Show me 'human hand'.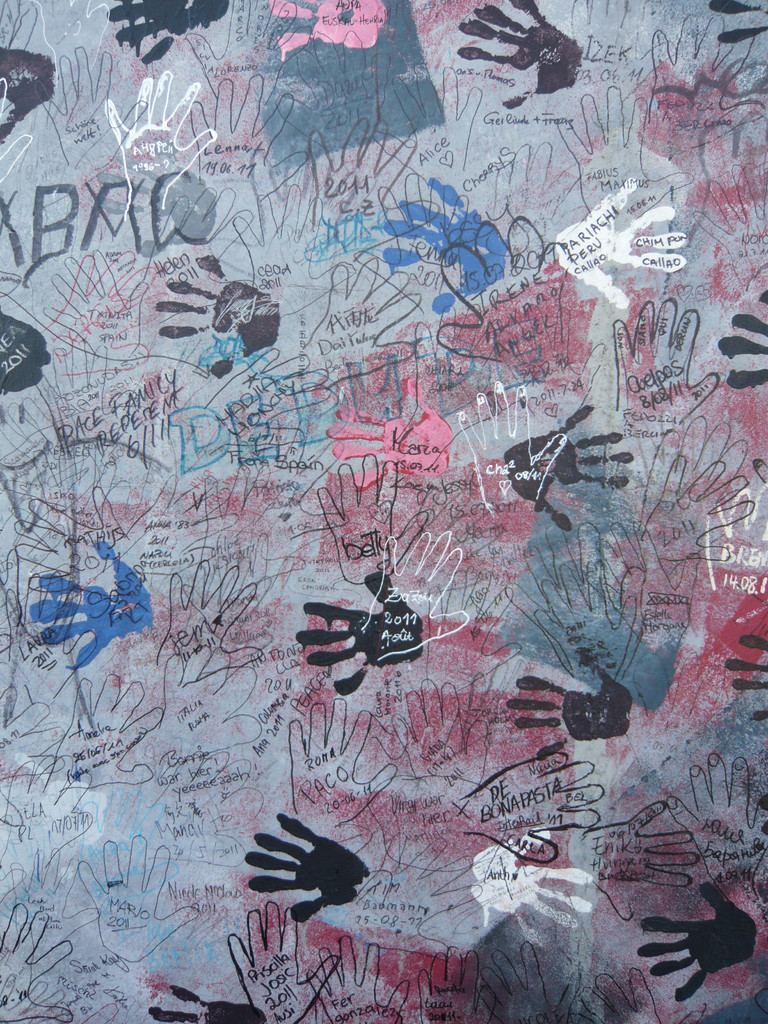
'human hand' is here: box(287, 568, 430, 703).
